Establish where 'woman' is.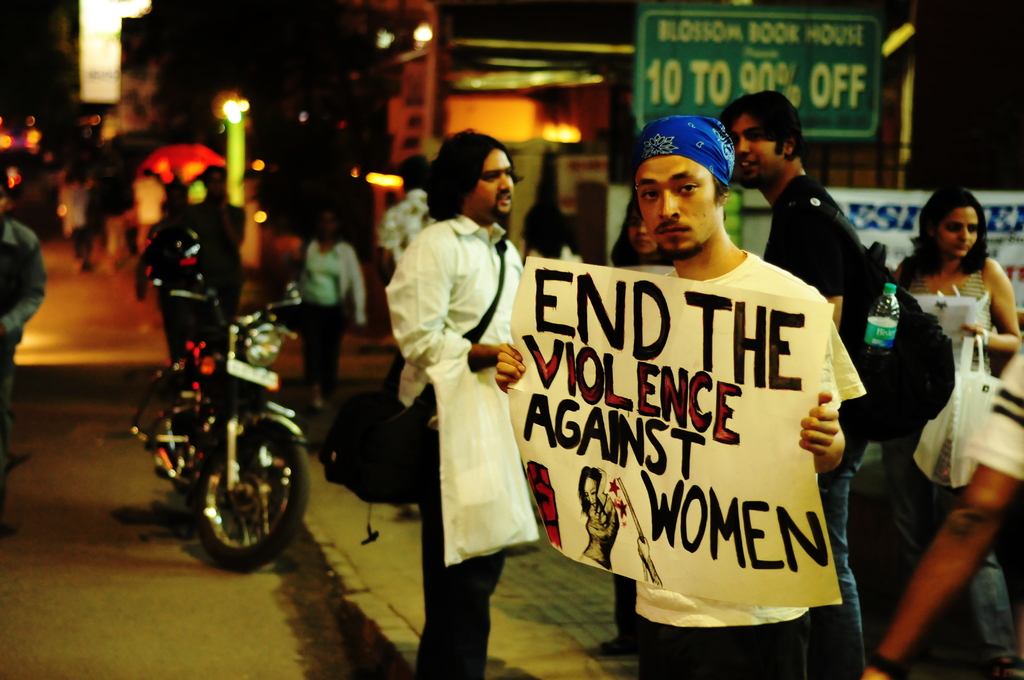
Established at x1=576, y1=468, x2=622, y2=573.
